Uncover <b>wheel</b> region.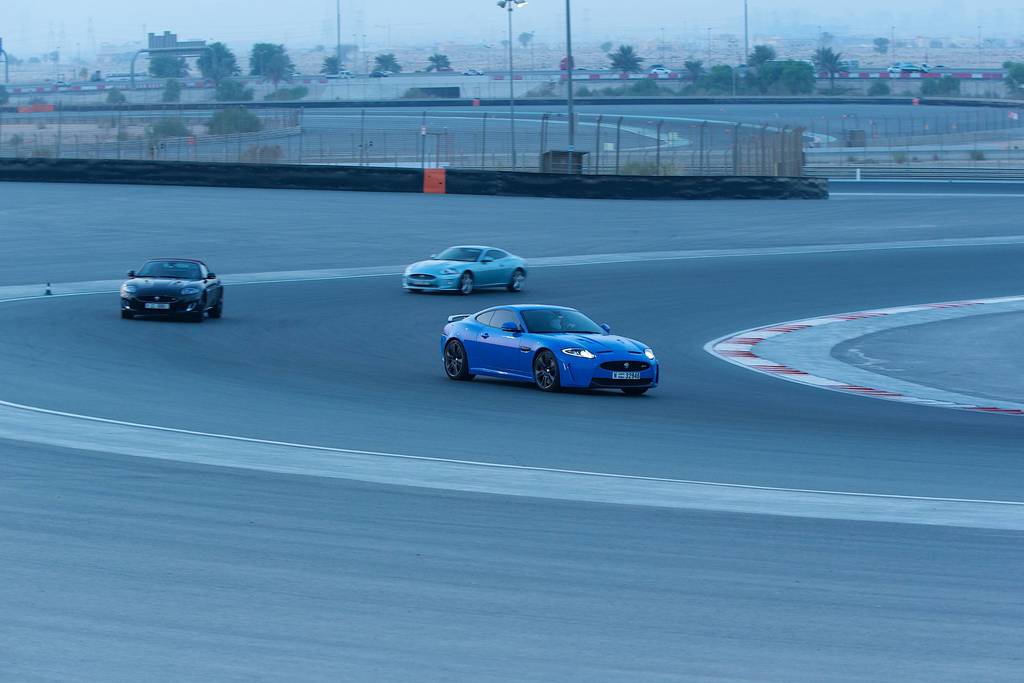
Uncovered: crop(209, 289, 223, 319).
